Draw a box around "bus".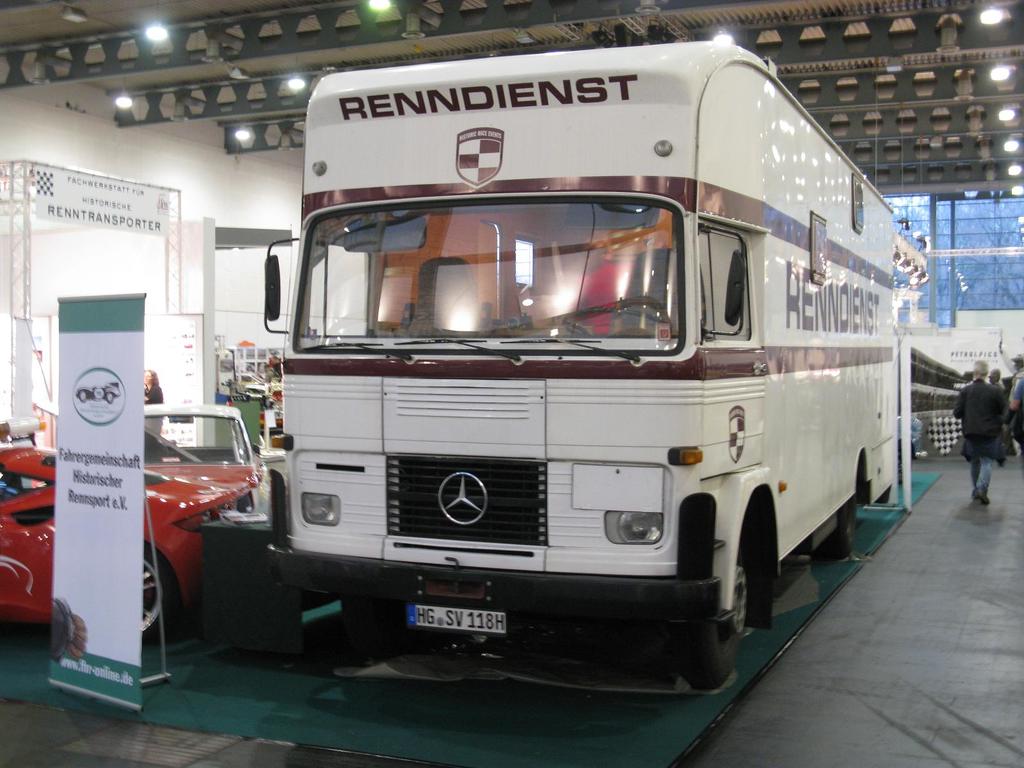
locate(263, 43, 894, 691).
